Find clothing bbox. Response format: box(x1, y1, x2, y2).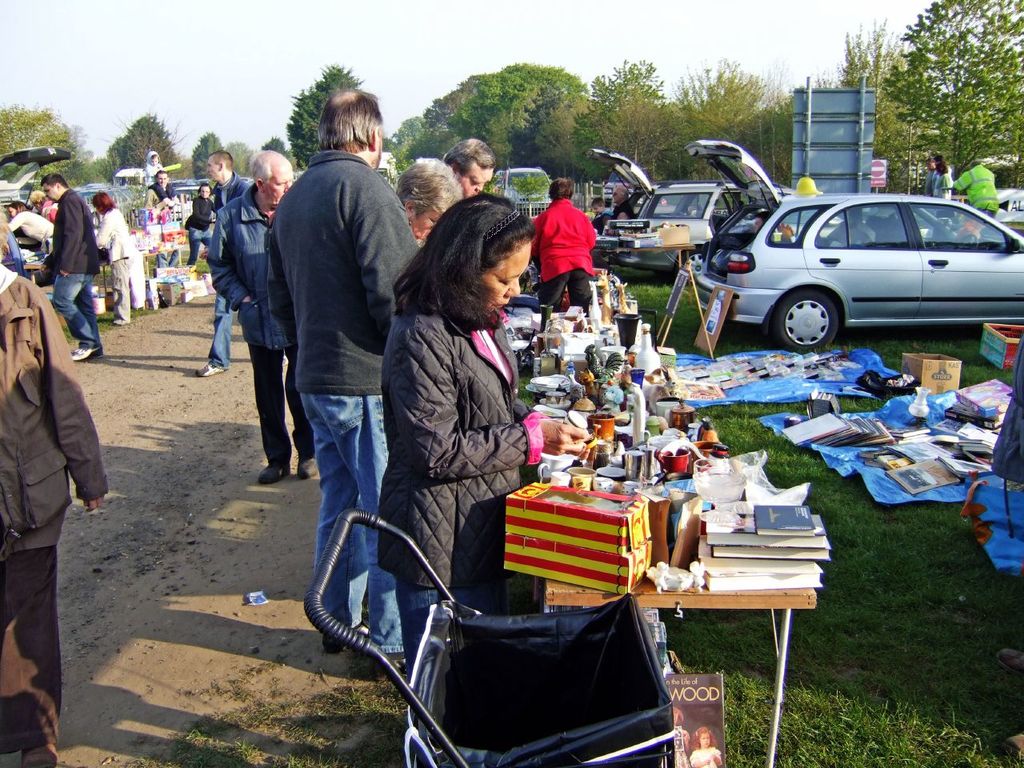
box(147, 185, 182, 269).
